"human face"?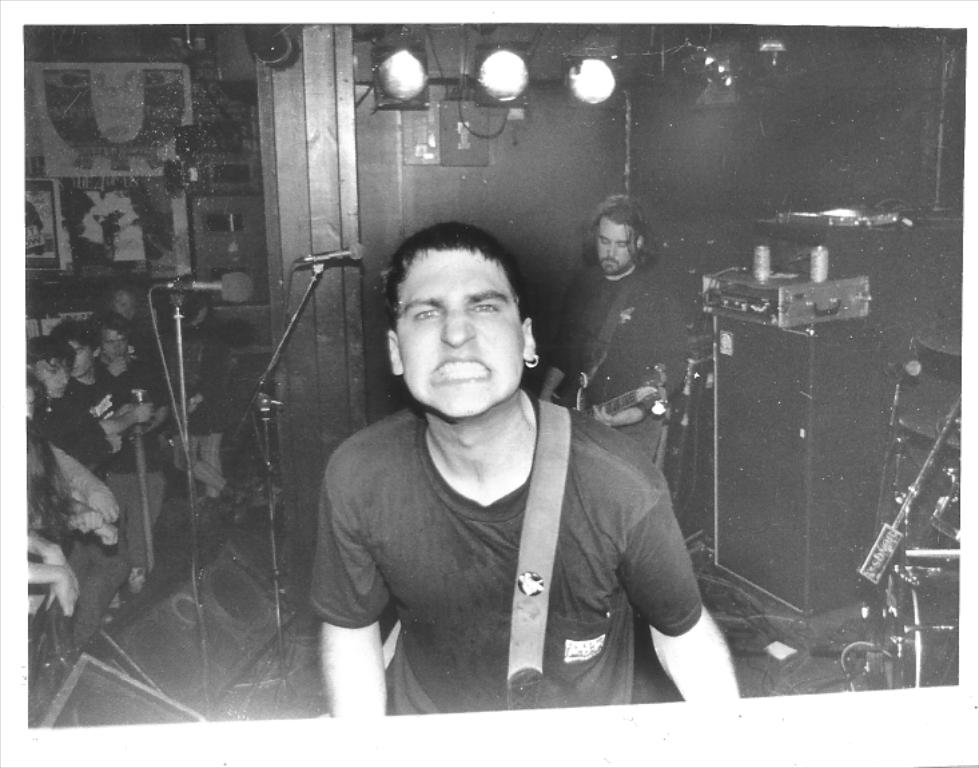
394 243 526 419
